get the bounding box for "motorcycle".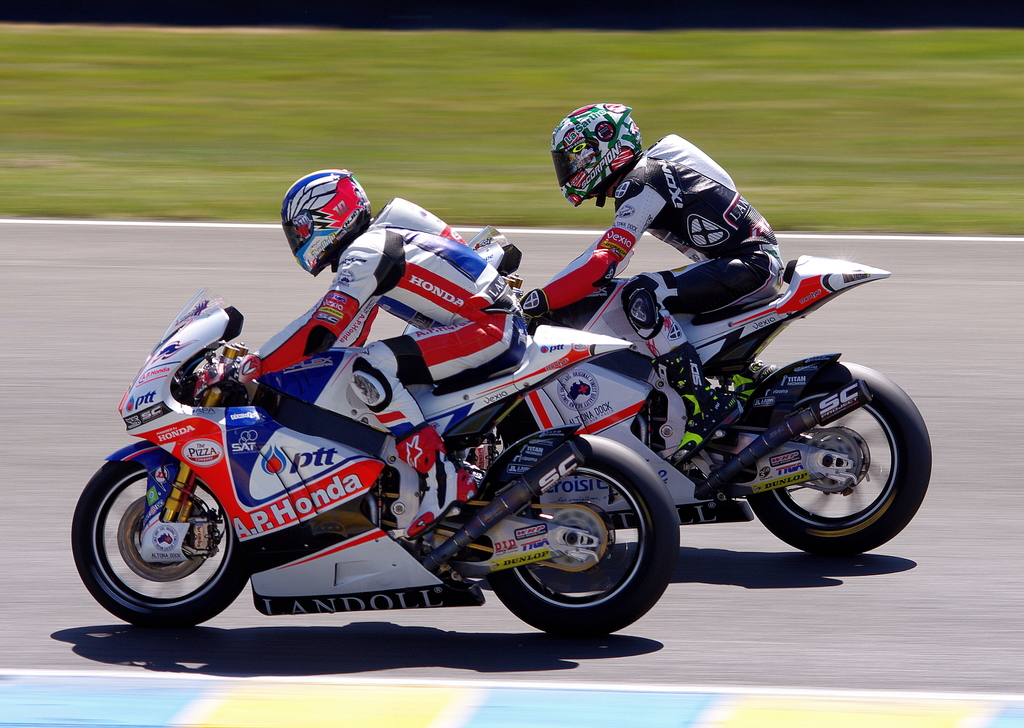
x1=467, y1=255, x2=935, y2=558.
